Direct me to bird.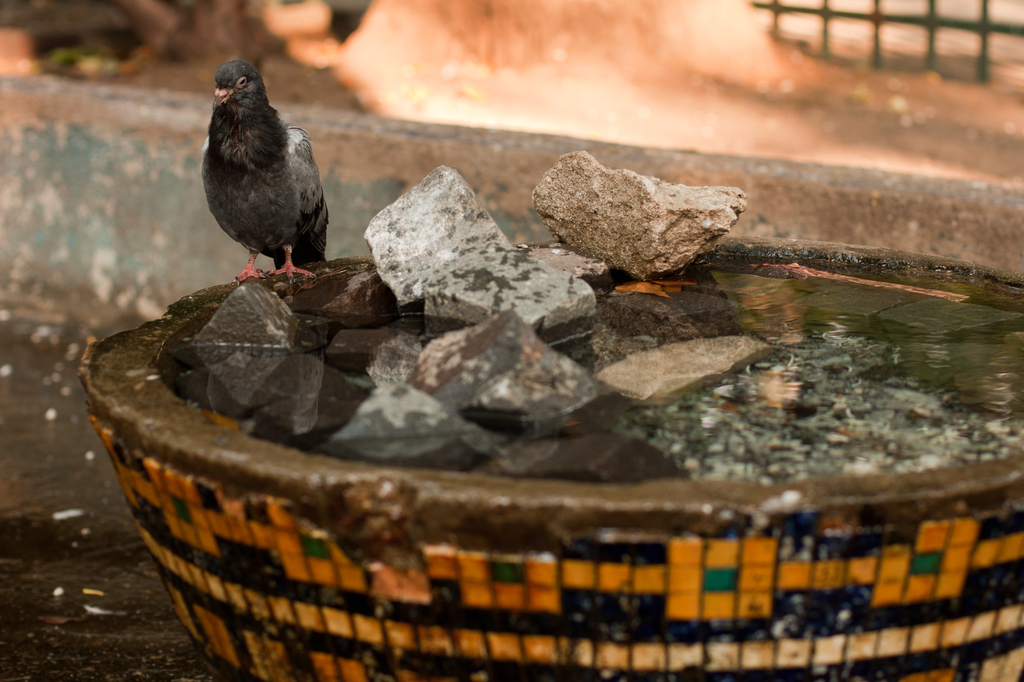
Direction: x1=195, y1=63, x2=328, y2=273.
